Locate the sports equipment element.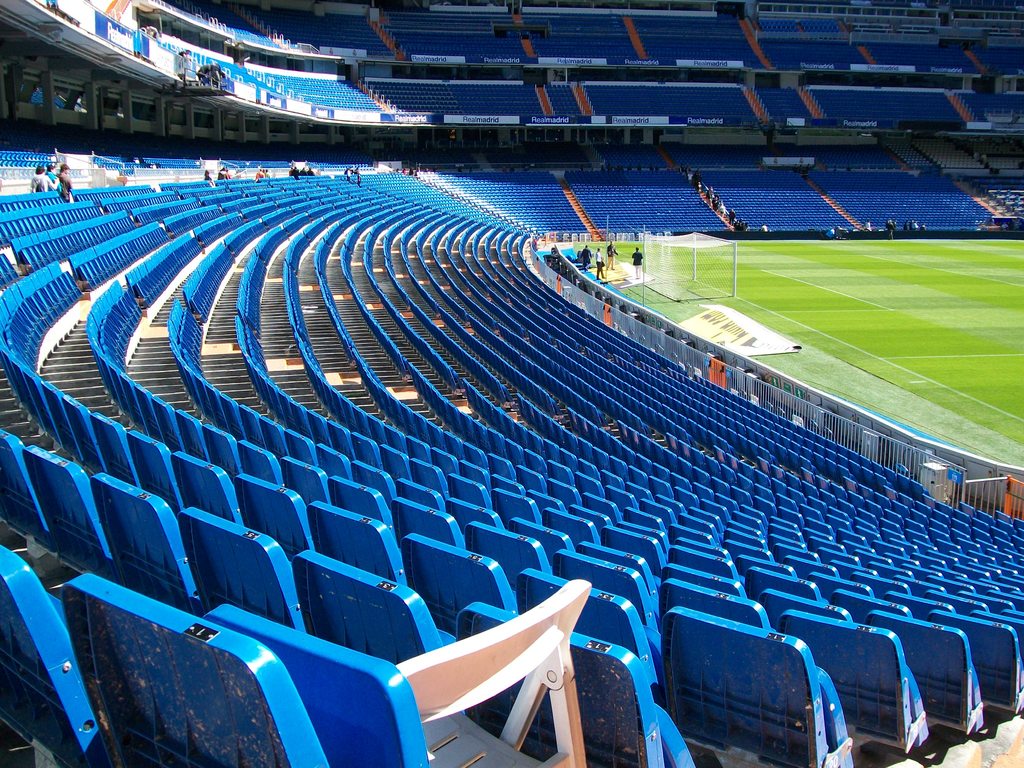
Element bbox: (642,232,735,301).
